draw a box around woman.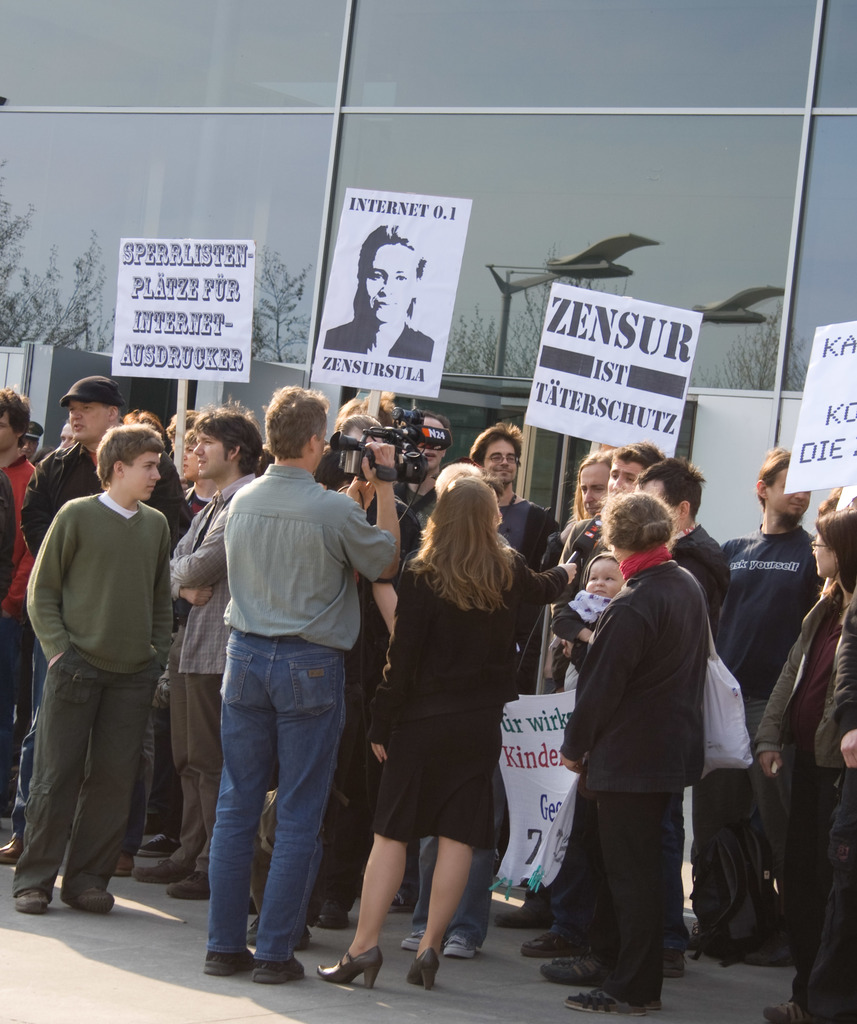
rect(557, 488, 714, 1014).
